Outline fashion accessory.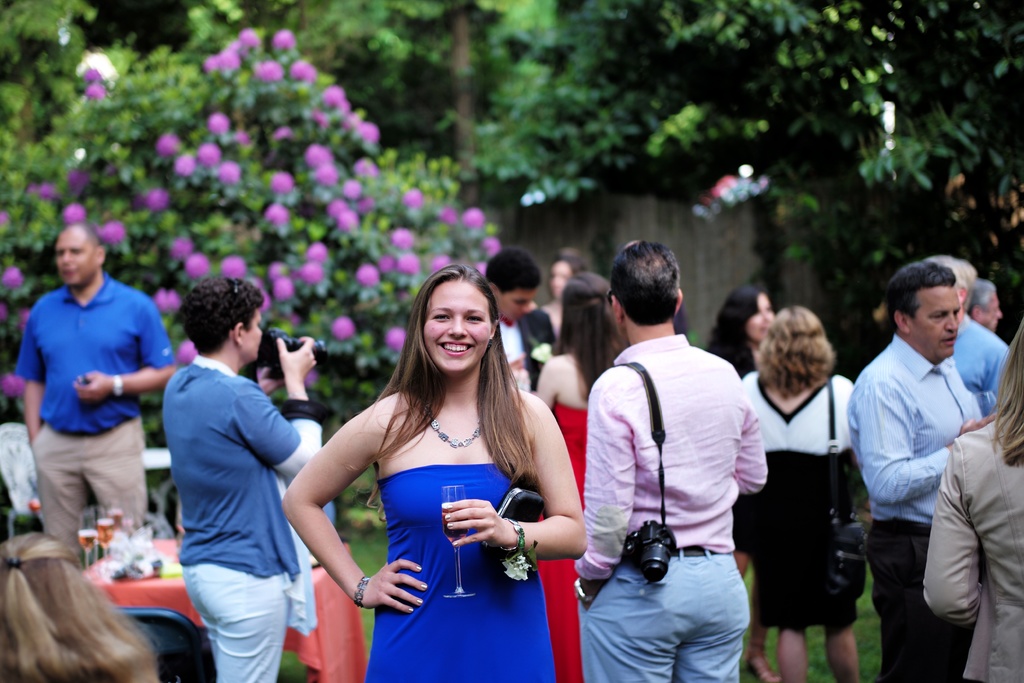
Outline: BBox(107, 374, 124, 399).
